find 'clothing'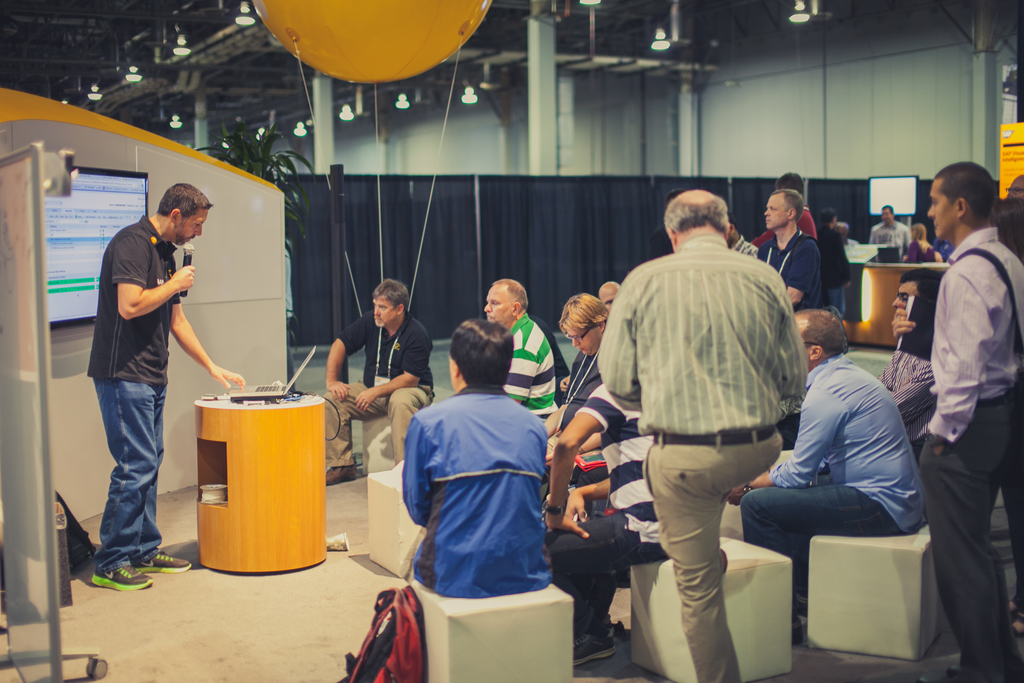
<box>865,218,913,260</box>
